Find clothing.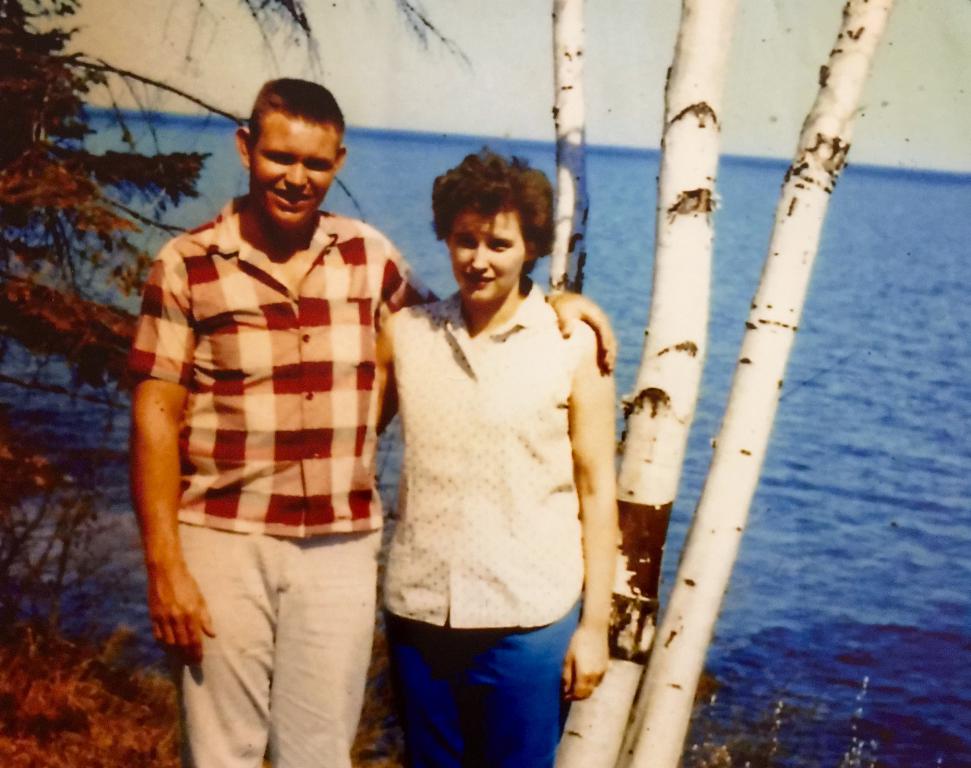
select_region(377, 278, 583, 767).
